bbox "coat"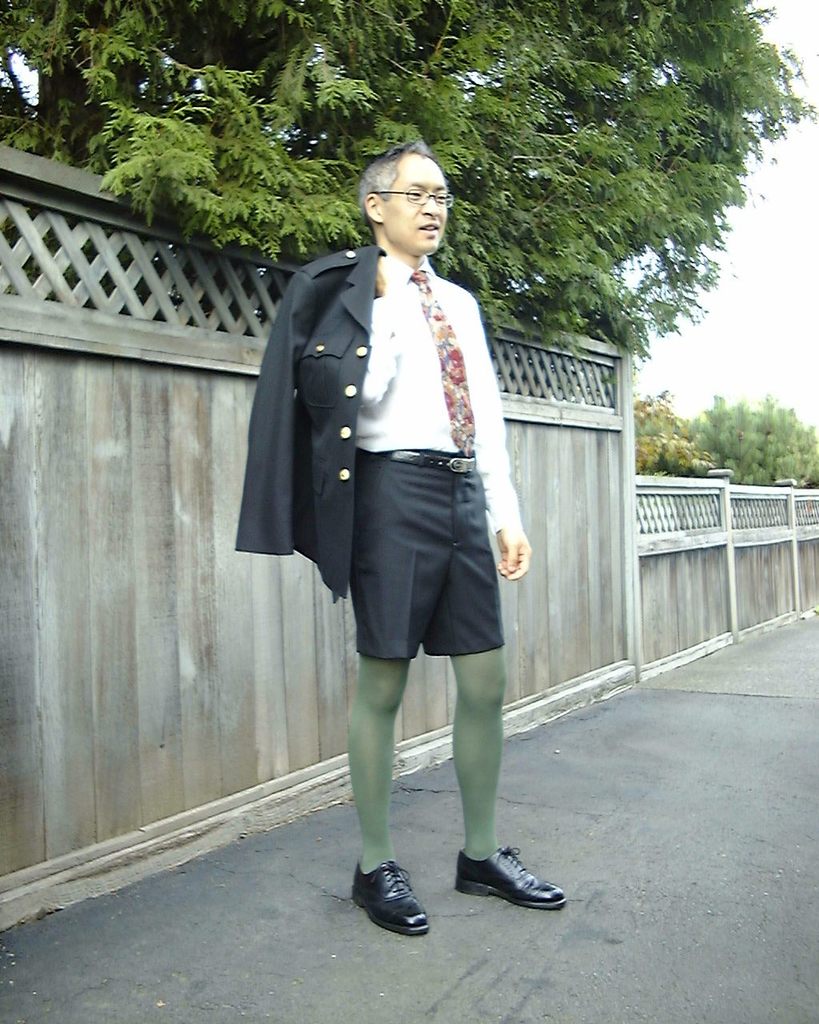
l=231, t=239, r=378, b=600
